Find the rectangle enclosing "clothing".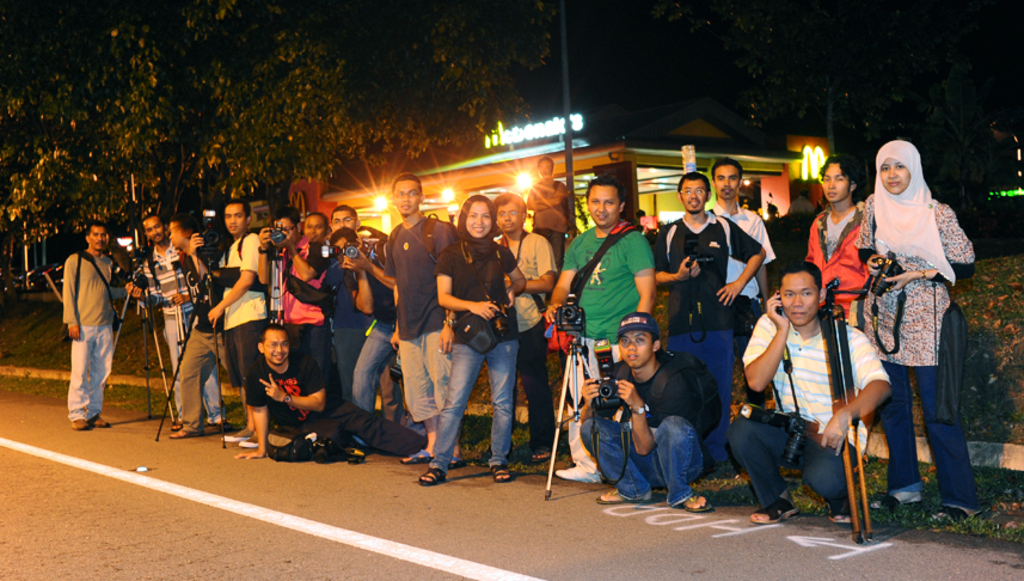
135, 241, 221, 418.
